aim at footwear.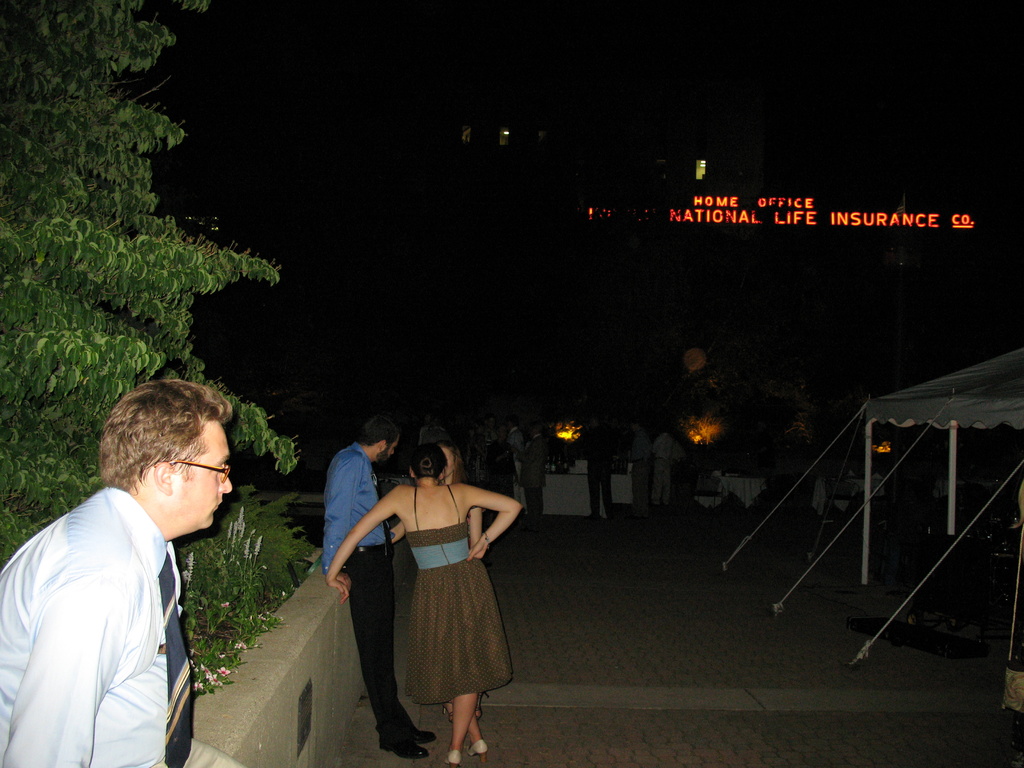
Aimed at 443:748:461:767.
